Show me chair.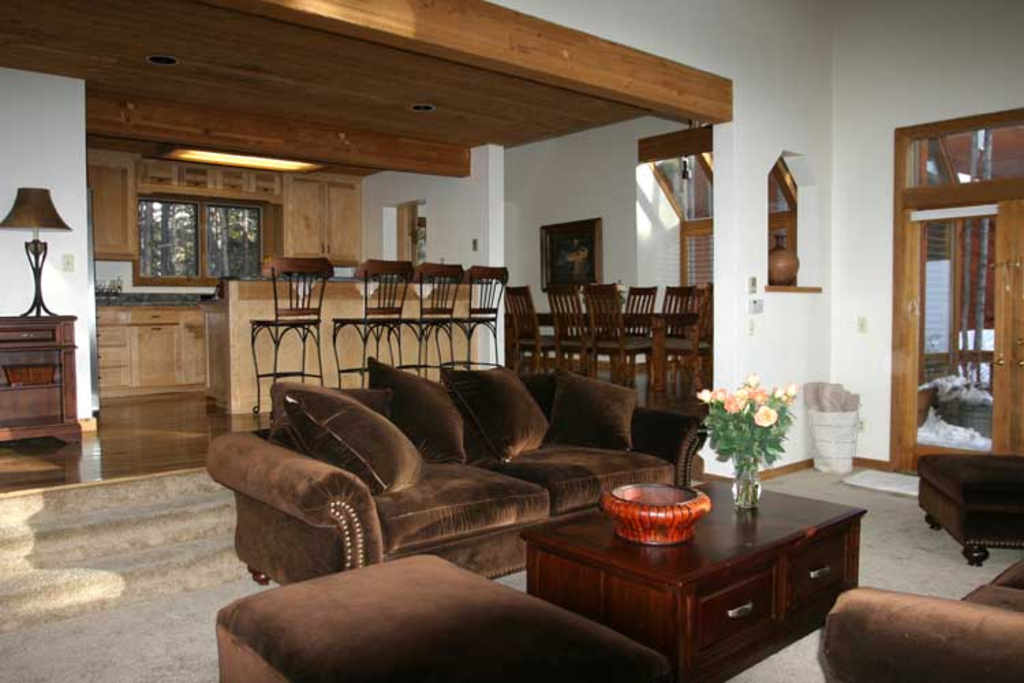
chair is here: region(412, 264, 466, 382).
